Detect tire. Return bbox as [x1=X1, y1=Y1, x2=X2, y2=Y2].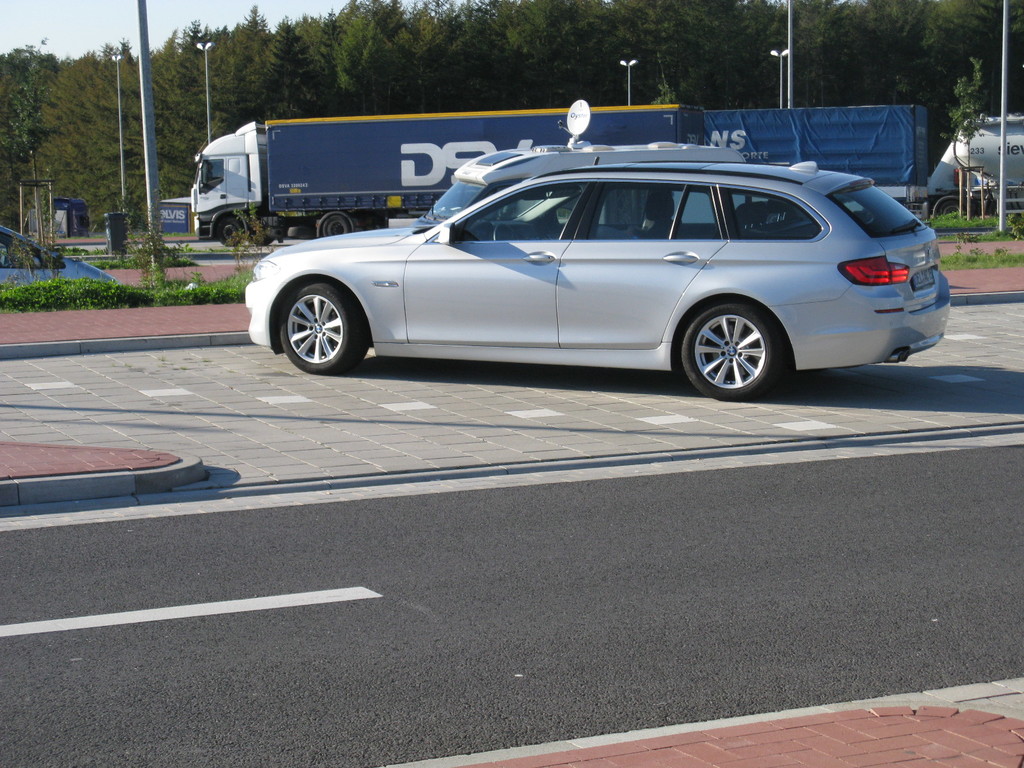
[x1=218, y1=216, x2=244, y2=247].
